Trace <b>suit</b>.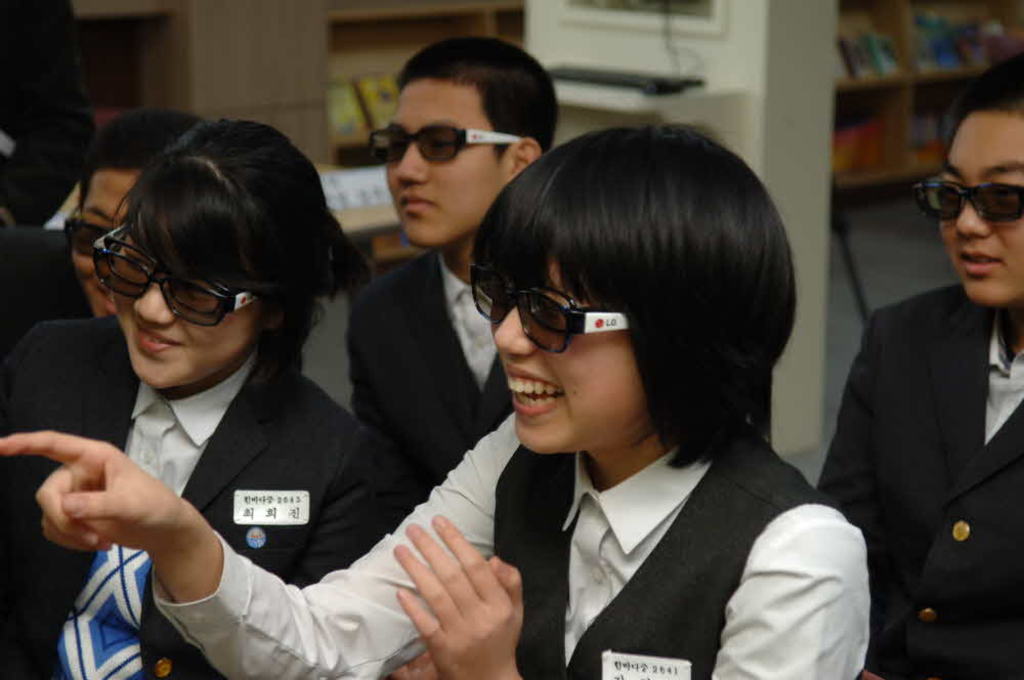
Traced to 0/313/380/679.
